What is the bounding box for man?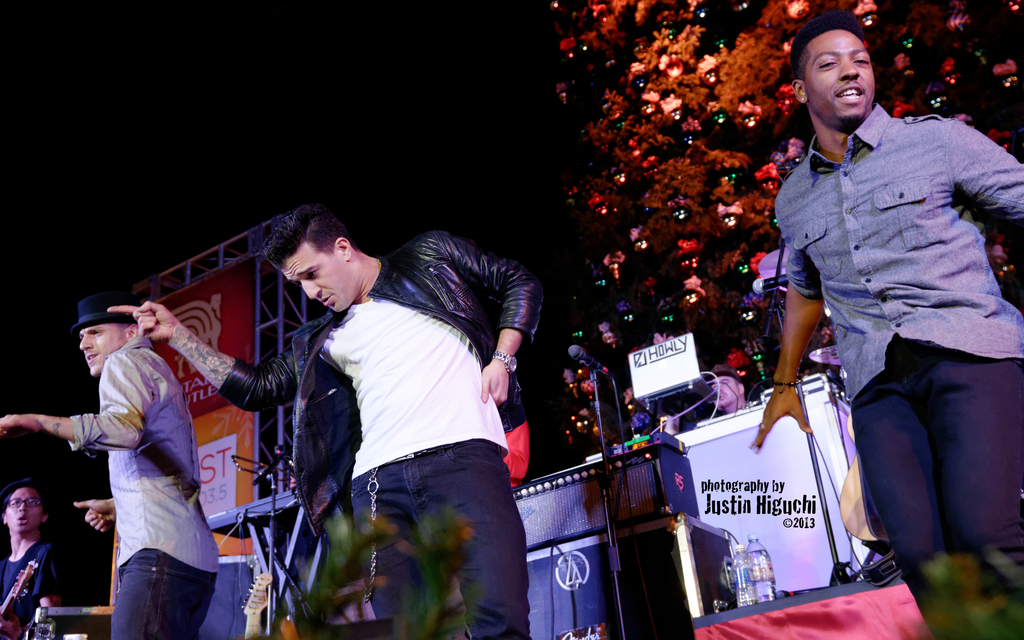
[left=744, top=9, right=1023, bottom=621].
